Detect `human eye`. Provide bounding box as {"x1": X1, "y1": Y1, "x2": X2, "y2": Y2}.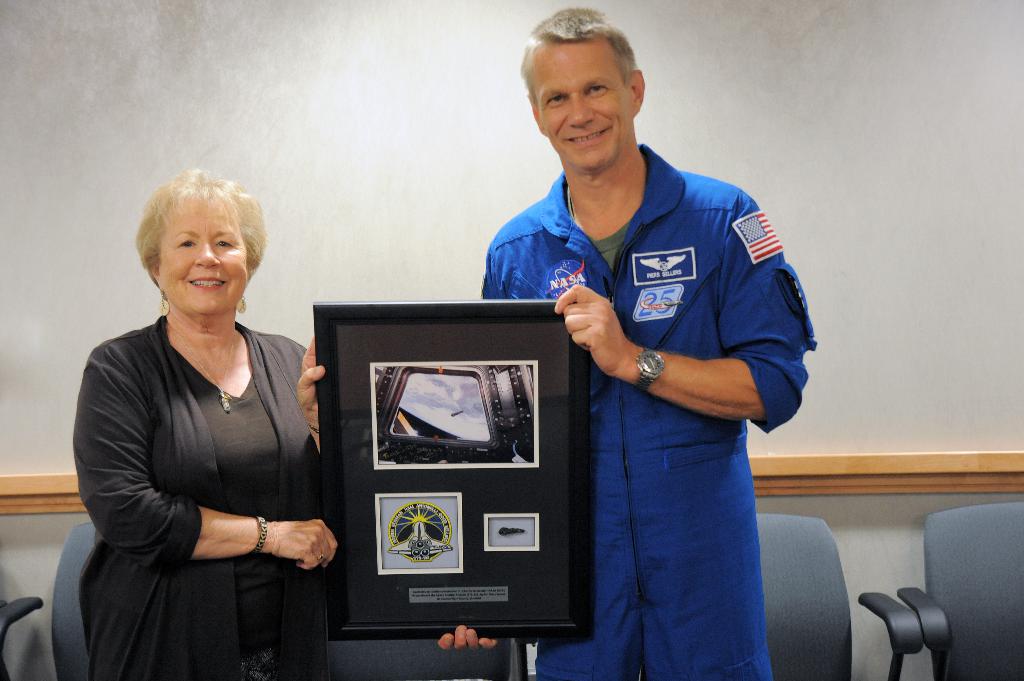
{"x1": 545, "y1": 92, "x2": 565, "y2": 109}.
